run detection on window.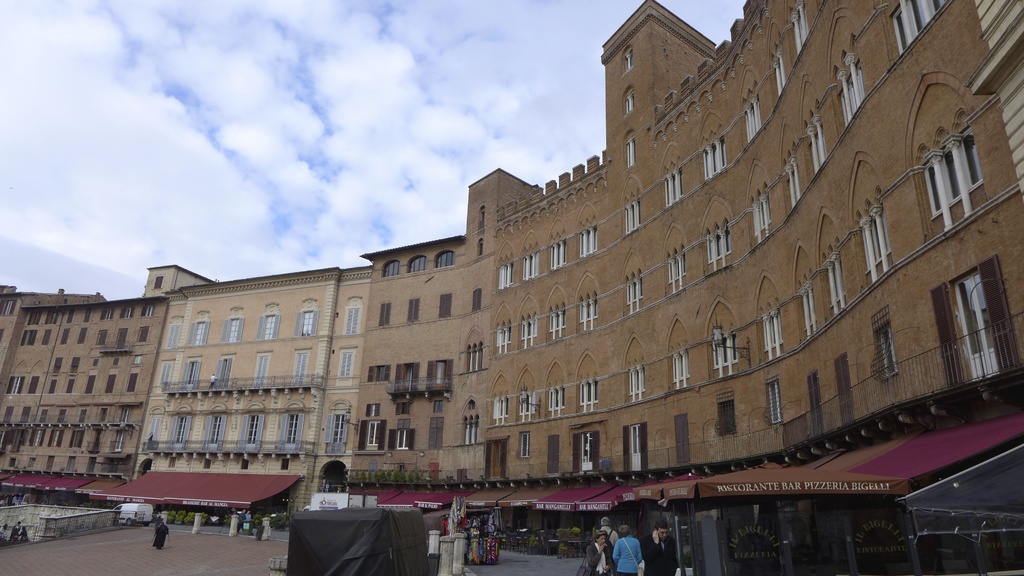
Result: pyautogui.locateOnScreen(703, 189, 742, 273).
